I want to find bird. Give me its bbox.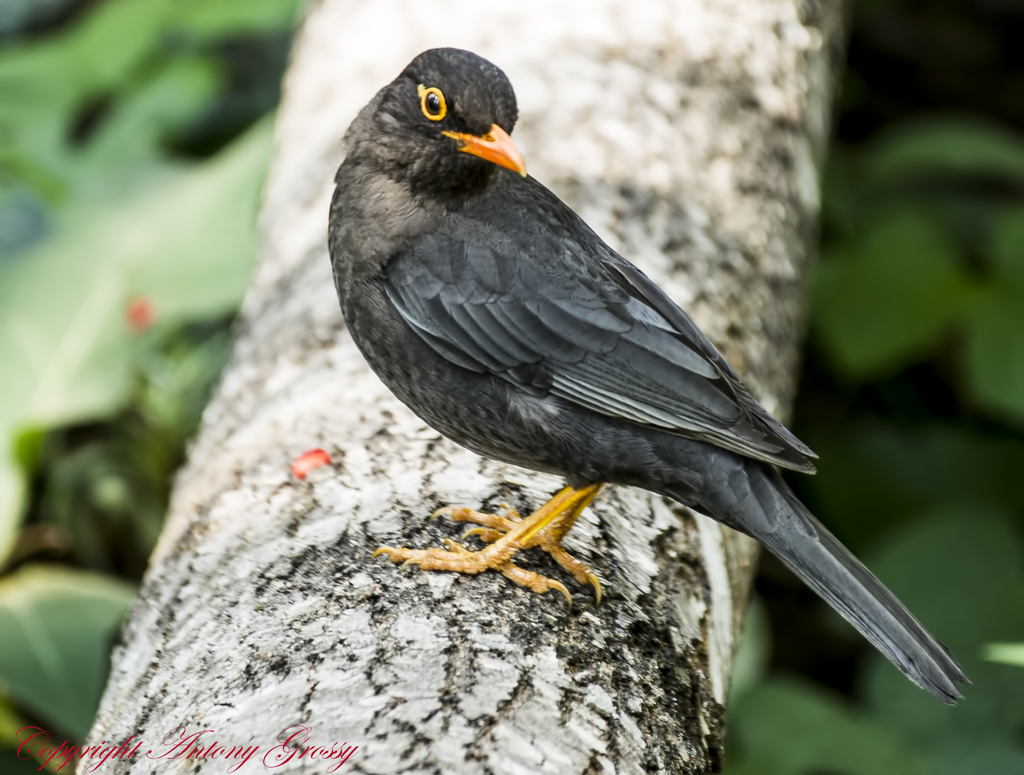
321,47,980,693.
